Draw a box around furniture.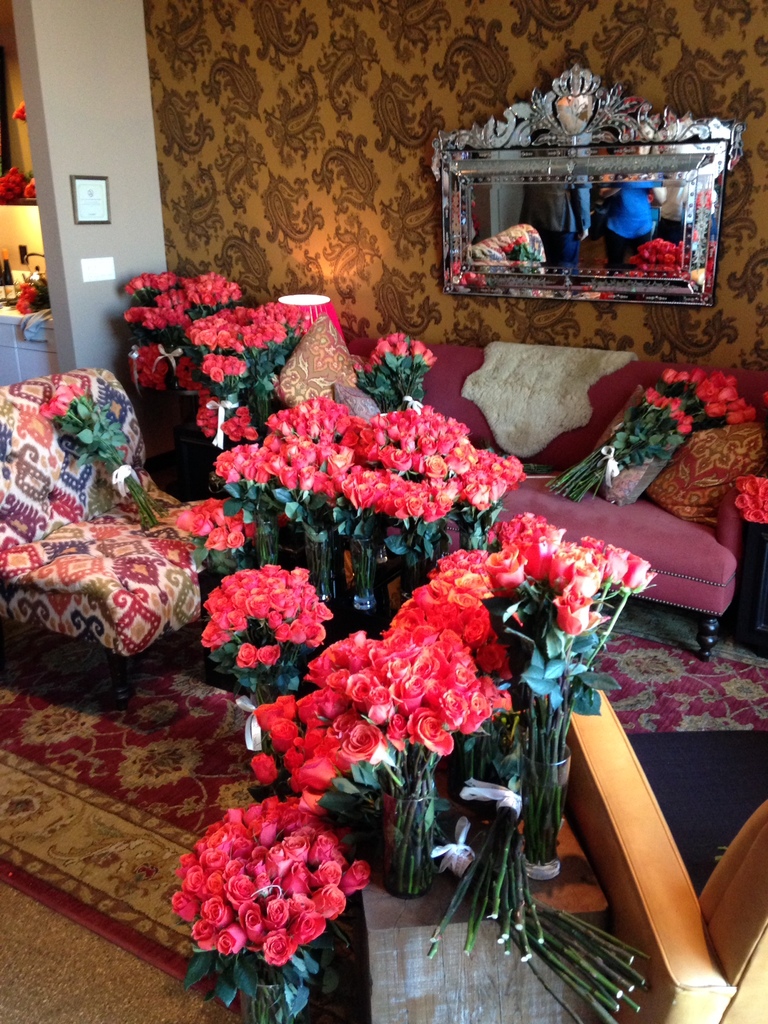
select_region(0, 367, 249, 708).
